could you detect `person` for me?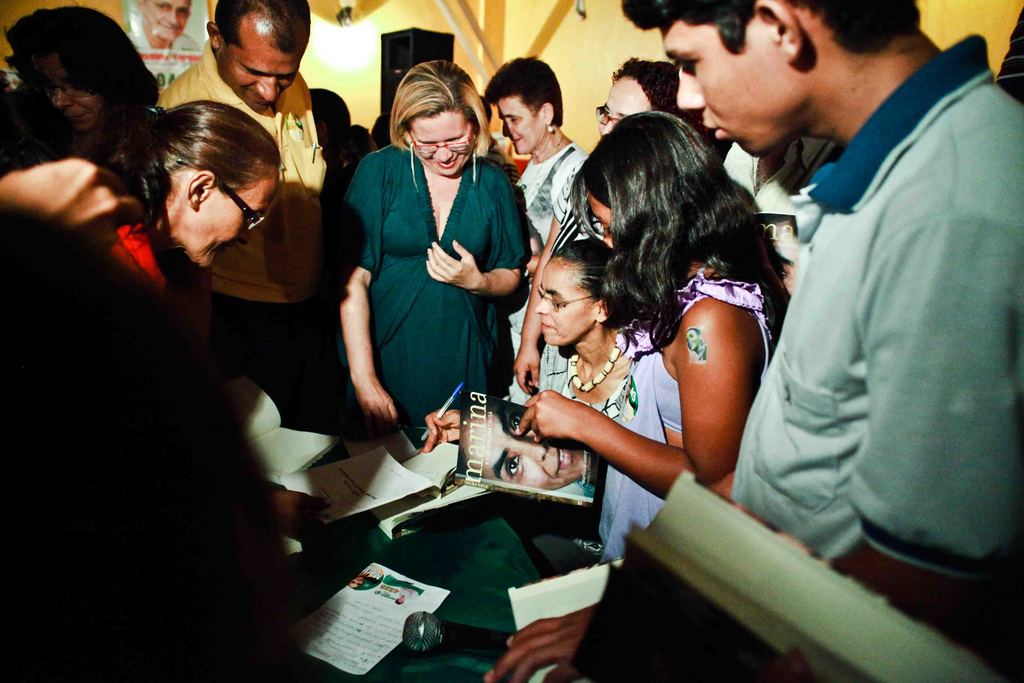
Detection result: bbox(451, 392, 588, 492).
